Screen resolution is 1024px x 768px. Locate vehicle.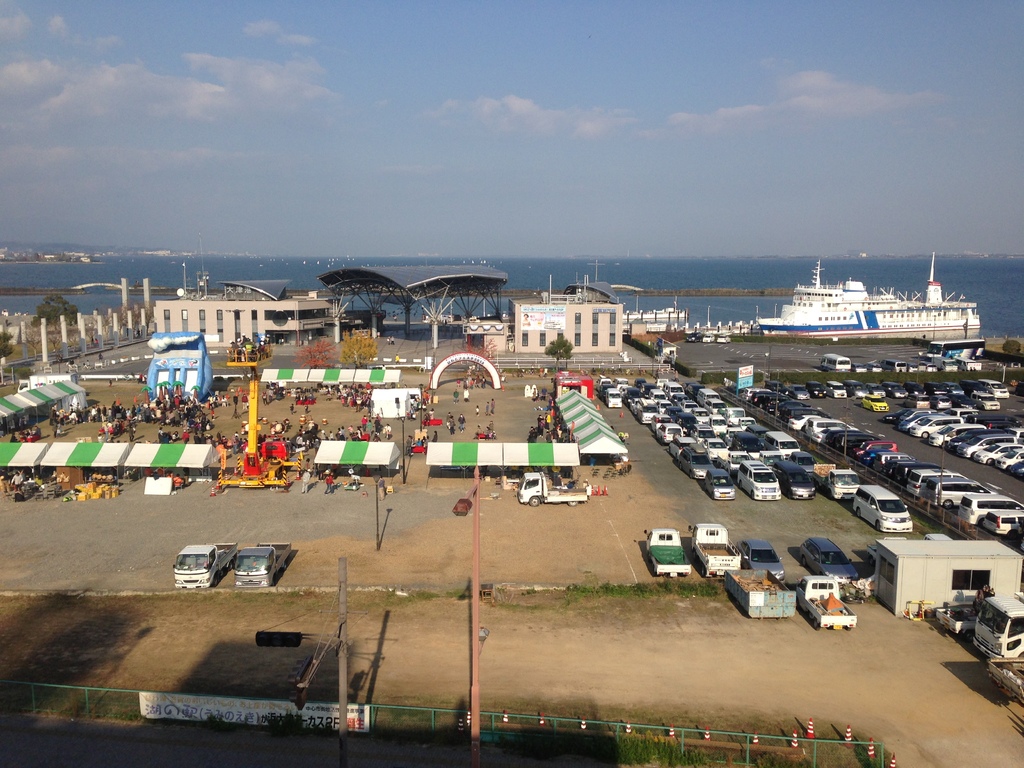
bbox(881, 378, 914, 398).
